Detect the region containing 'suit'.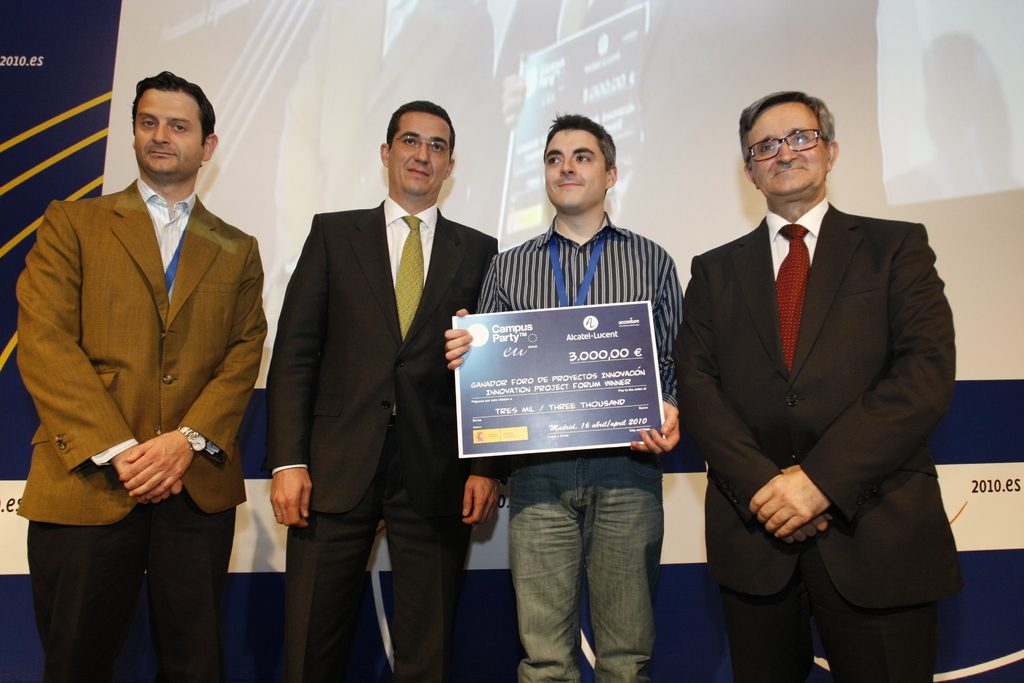
682,68,961,657.
